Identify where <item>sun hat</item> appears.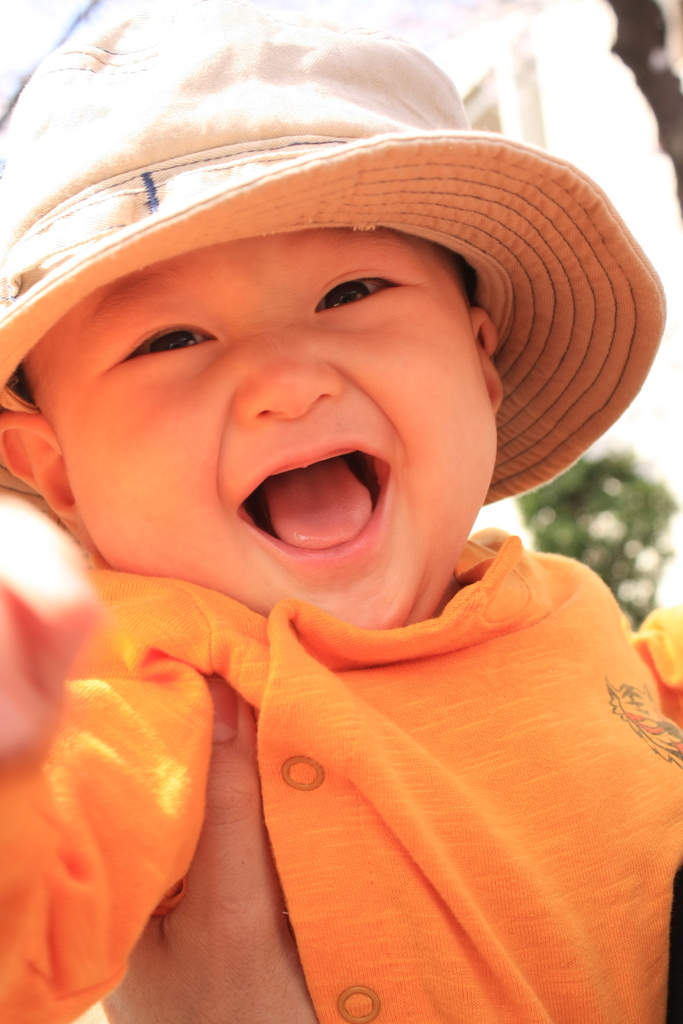
Appears at (left=0, top=31, right=675, bottom=514).
